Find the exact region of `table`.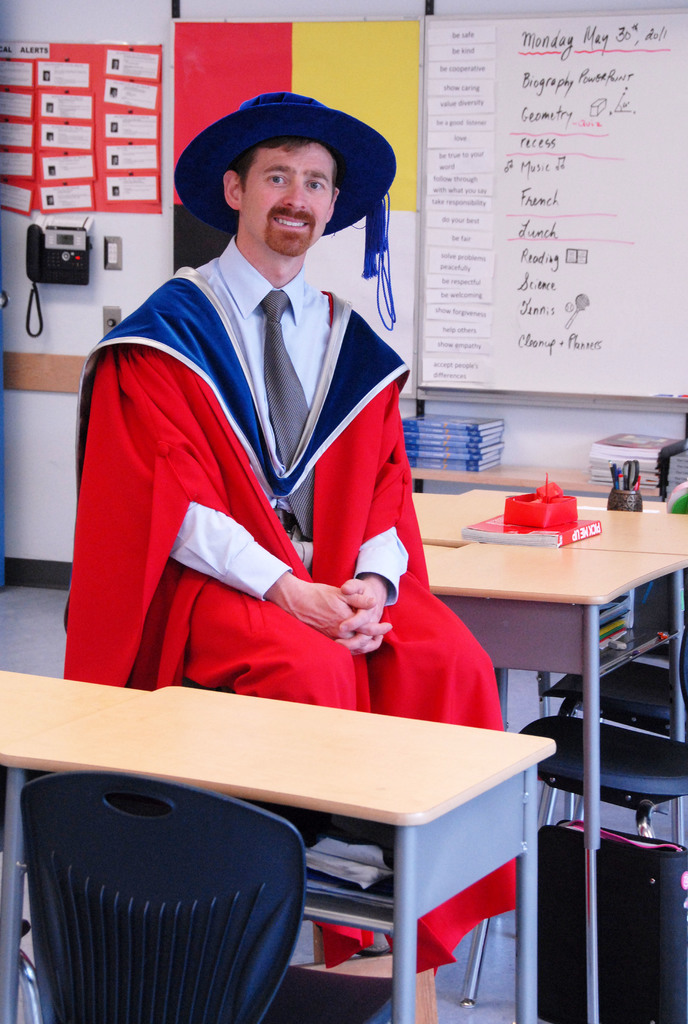
Exact region: box(409, 490, 451, 522).
